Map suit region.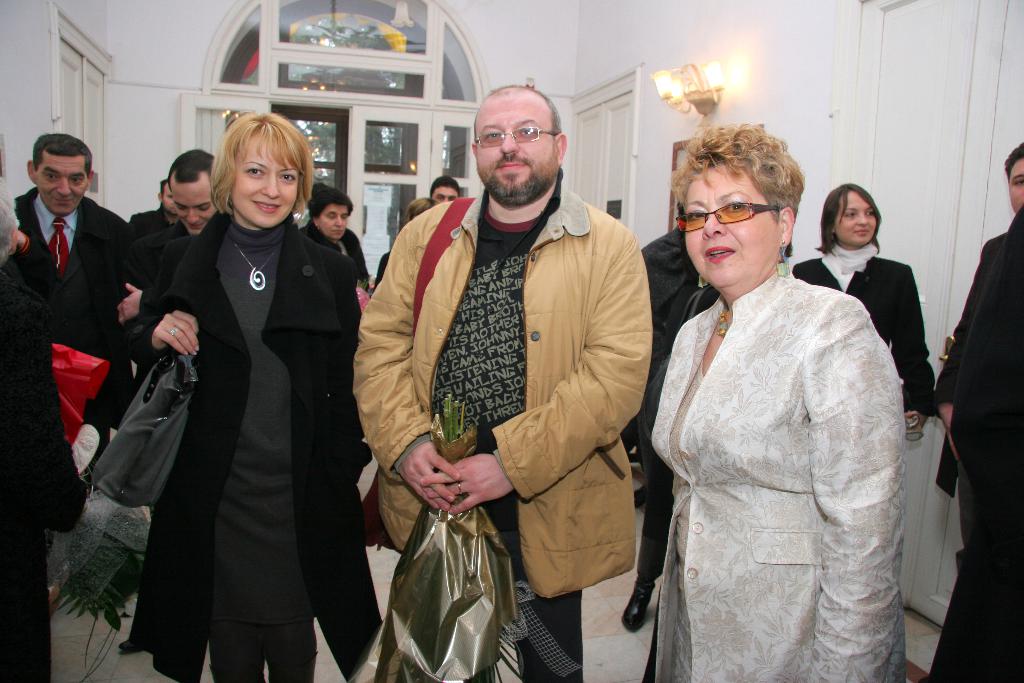
Mapped to (x1=12, y1=187, x2=131, y2=537).
